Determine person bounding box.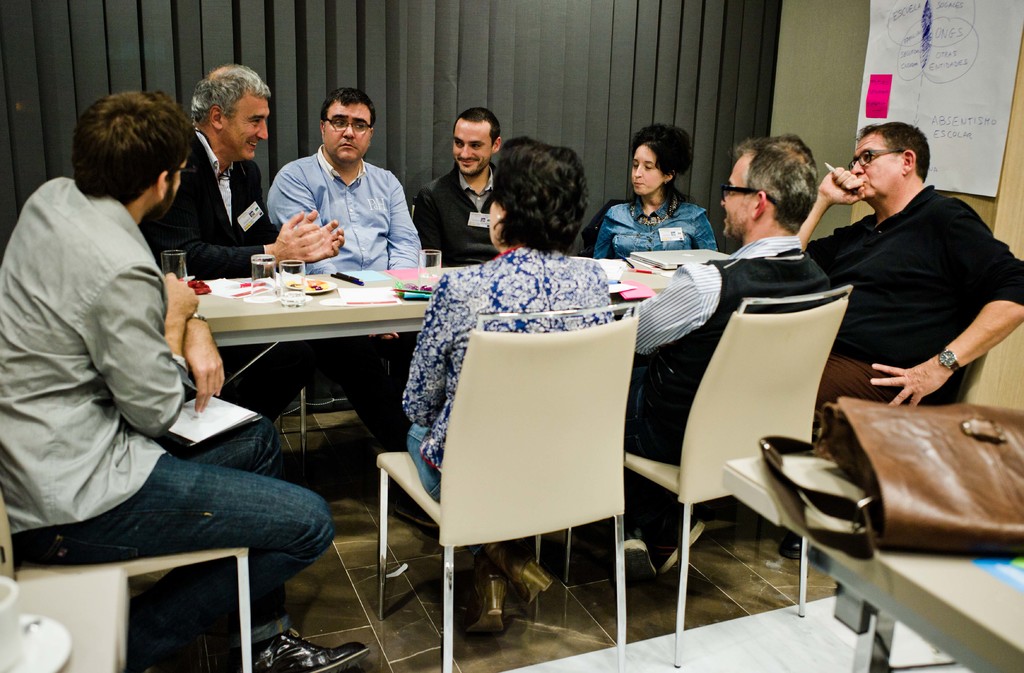
Determined: <box>412,108,507,263</box>.
